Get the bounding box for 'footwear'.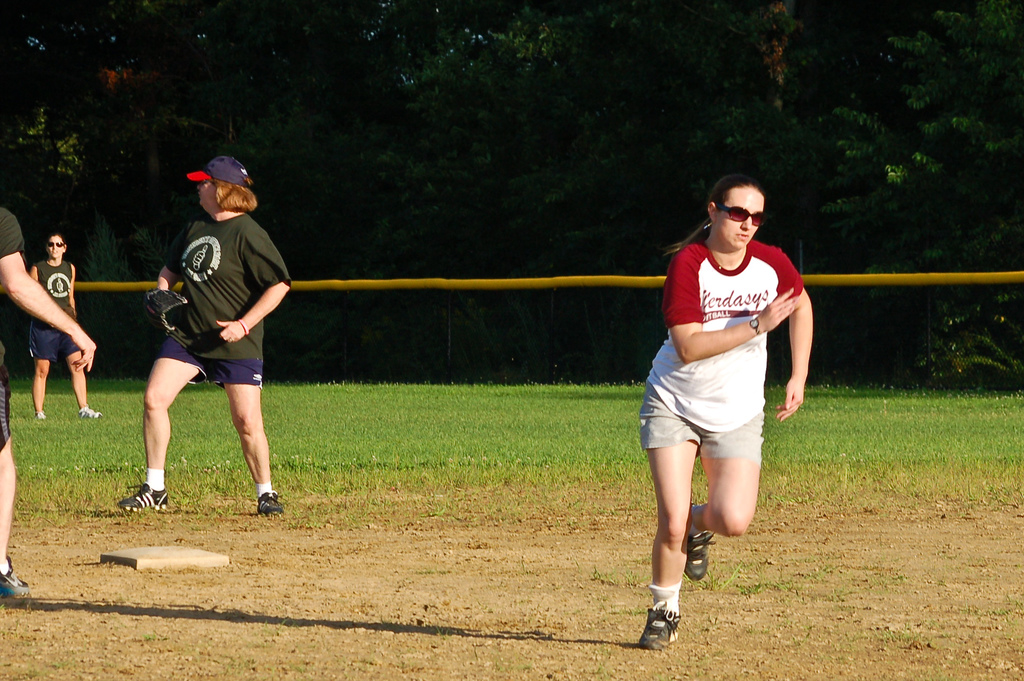
select_region(260, 490, 284, 517).
